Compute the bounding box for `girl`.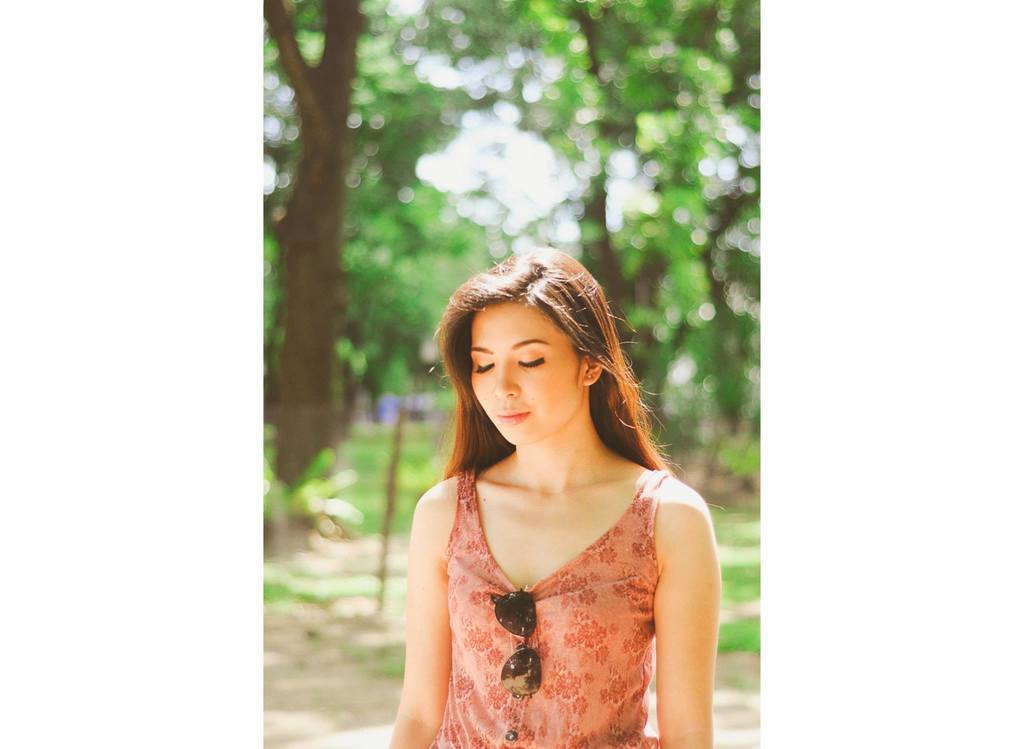
381, 243, 723, 748.
